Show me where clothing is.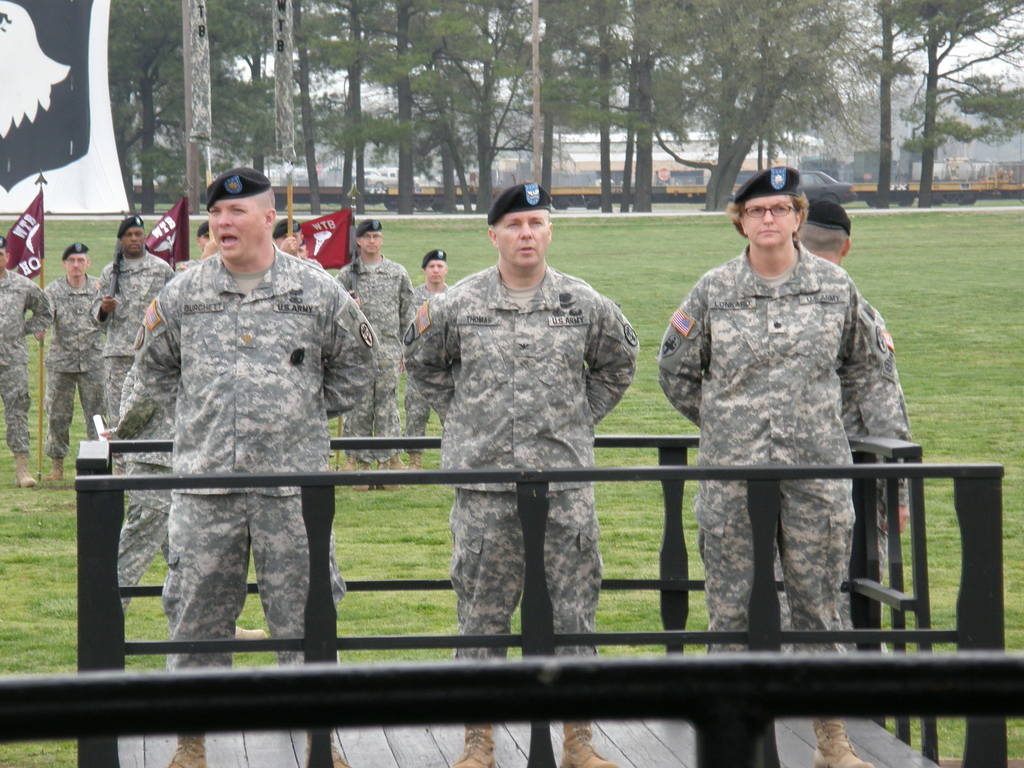
clothing is at 35/268/108/463.
